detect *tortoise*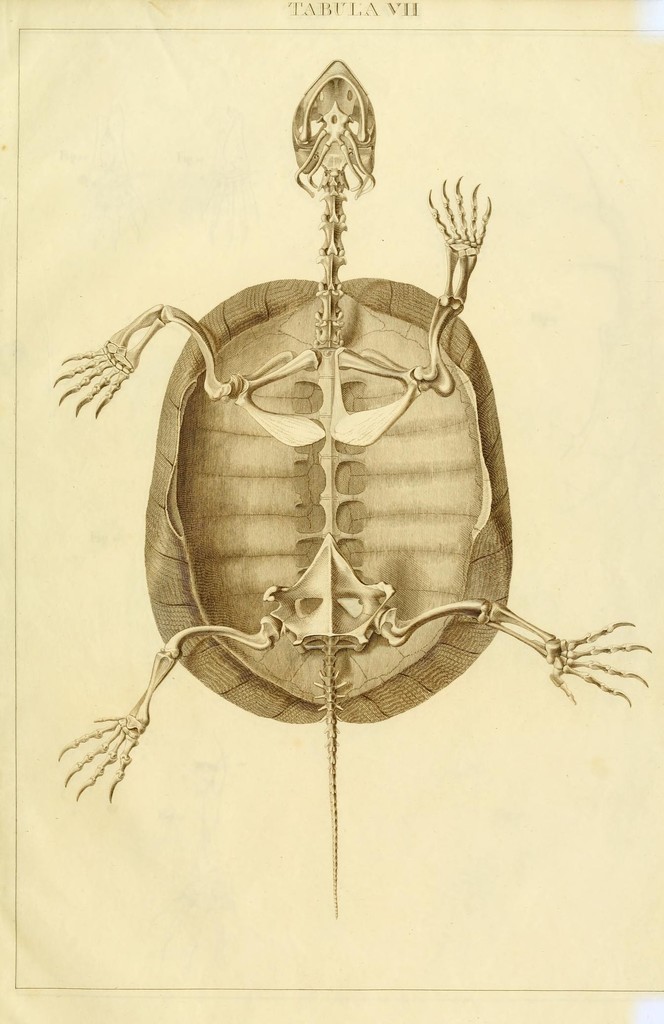
box=[52, 55, 657, 918]
